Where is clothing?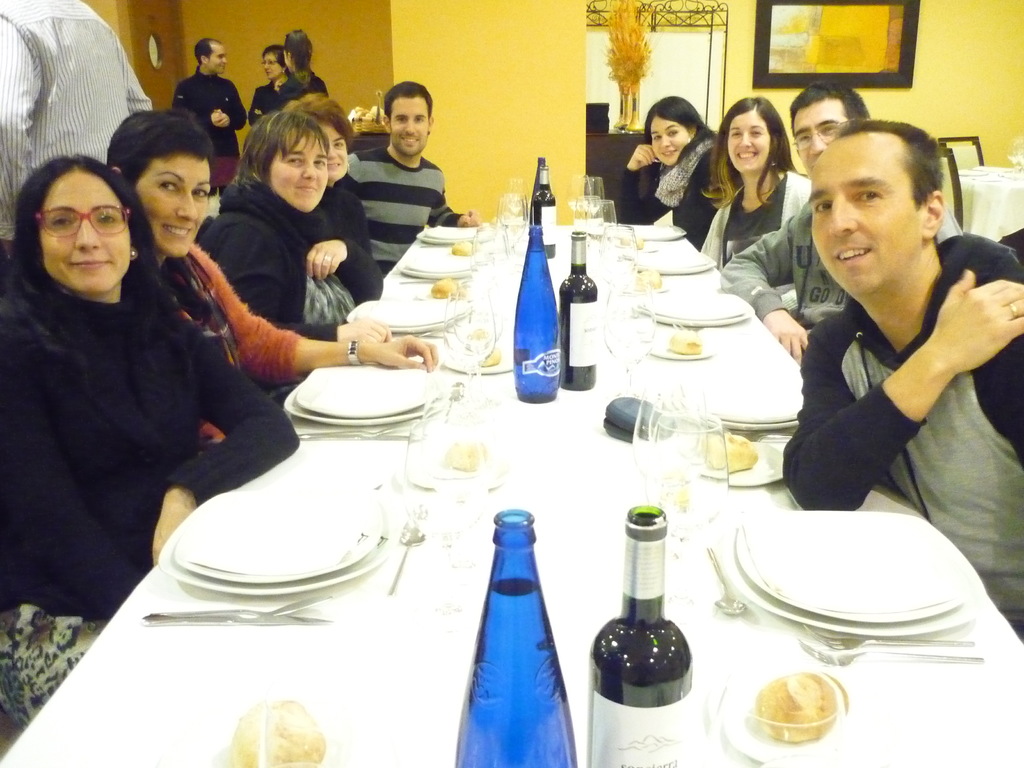
{"x1": 698, "y1": 161, "x2": 813, "y2": 267}.
